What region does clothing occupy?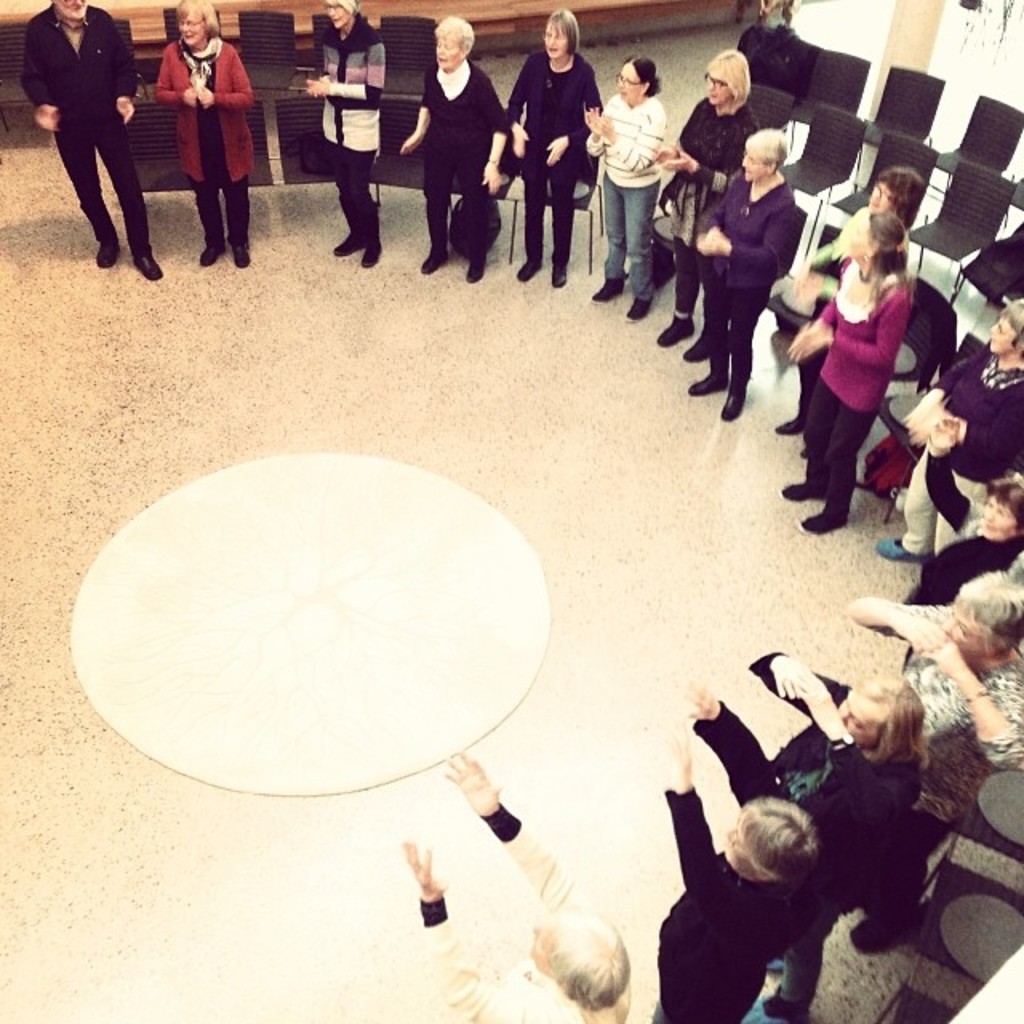
416,61,506,254.
